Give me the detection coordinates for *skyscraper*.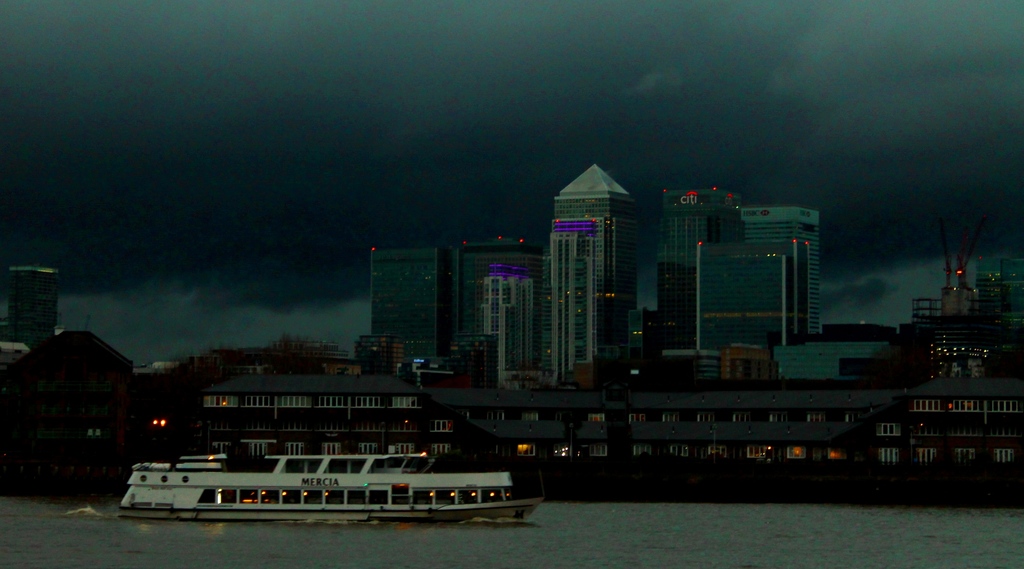
662:206:836:359.
